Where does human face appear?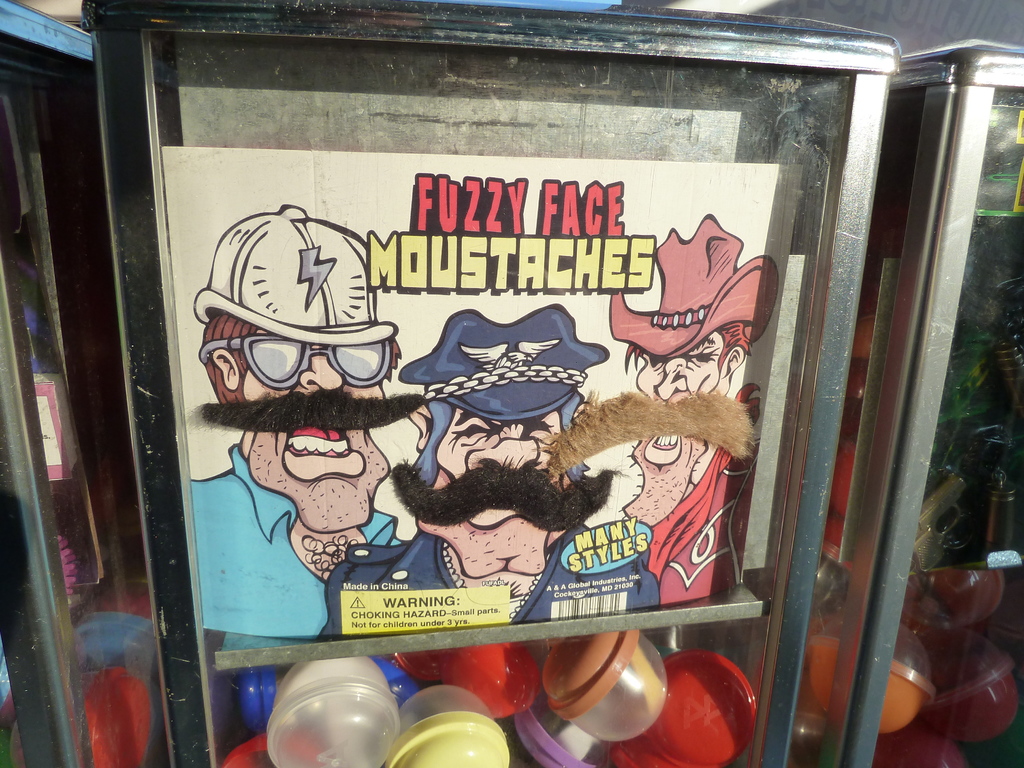
Appears at l=414, t=388, r=563, b=579.
